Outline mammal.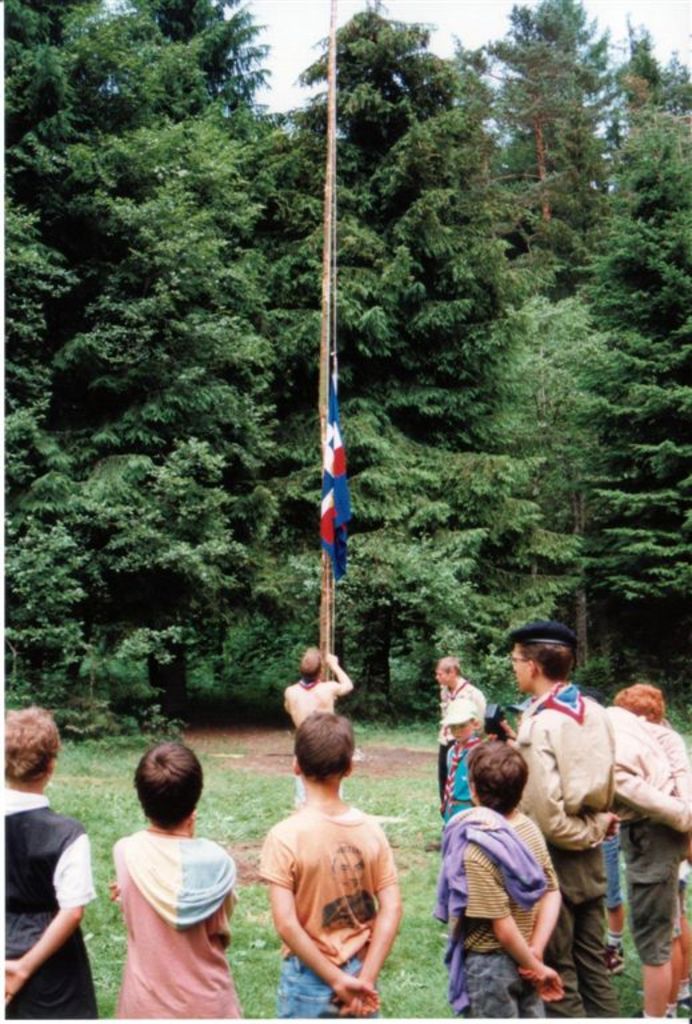
Outline: {"left": 0, "top": 705, "right": 99, "bottom": 1020}.
